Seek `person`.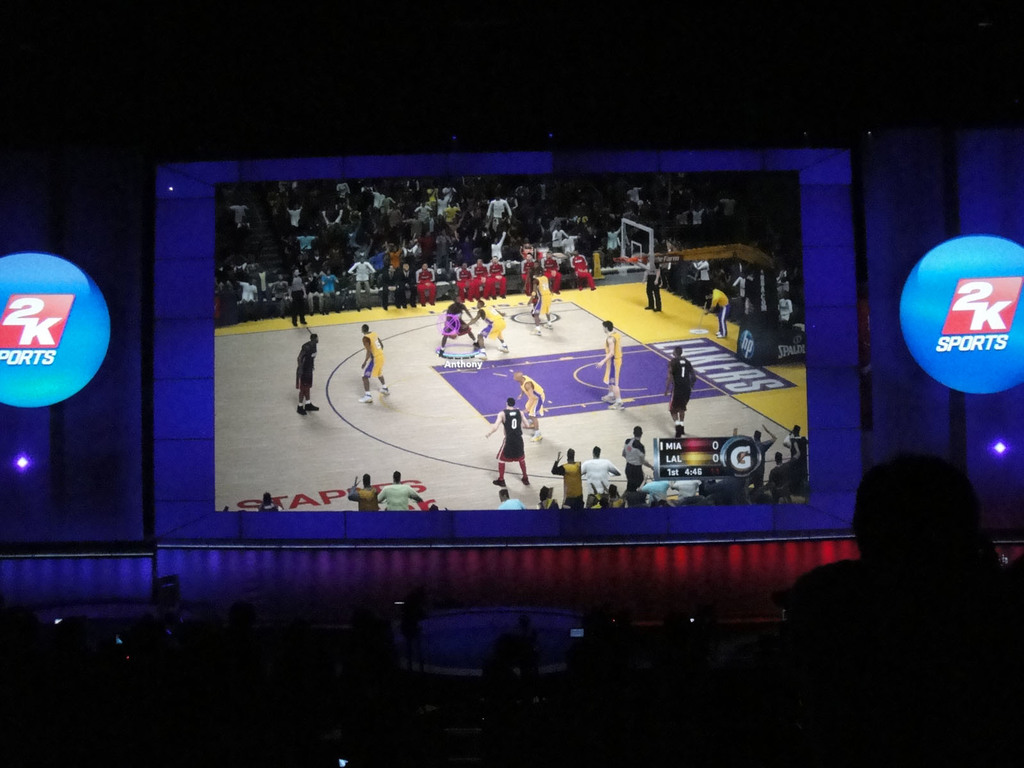
bbox(588, 493, 602, 508).
